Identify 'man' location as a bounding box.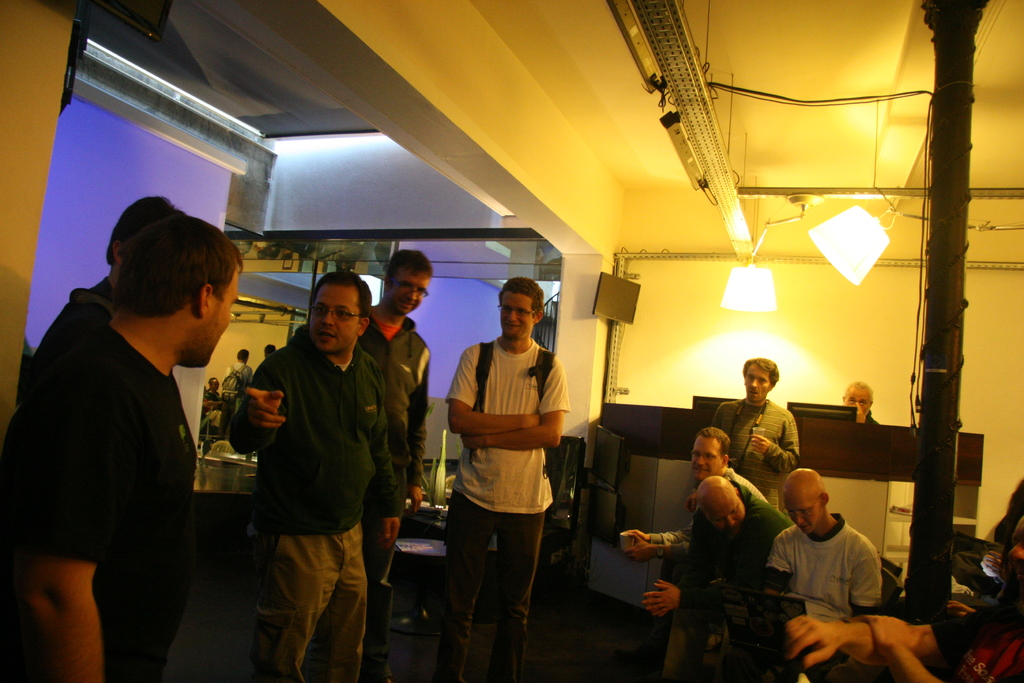
box=[366, 246, 430, 682].
